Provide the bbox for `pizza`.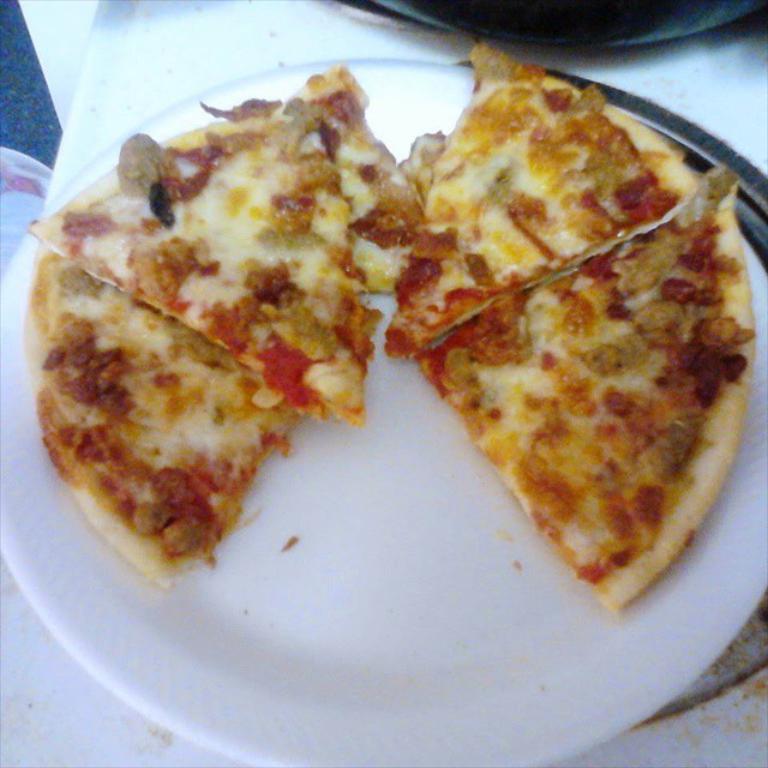
<bbox>38, 241, 328, 588</bbox>.
